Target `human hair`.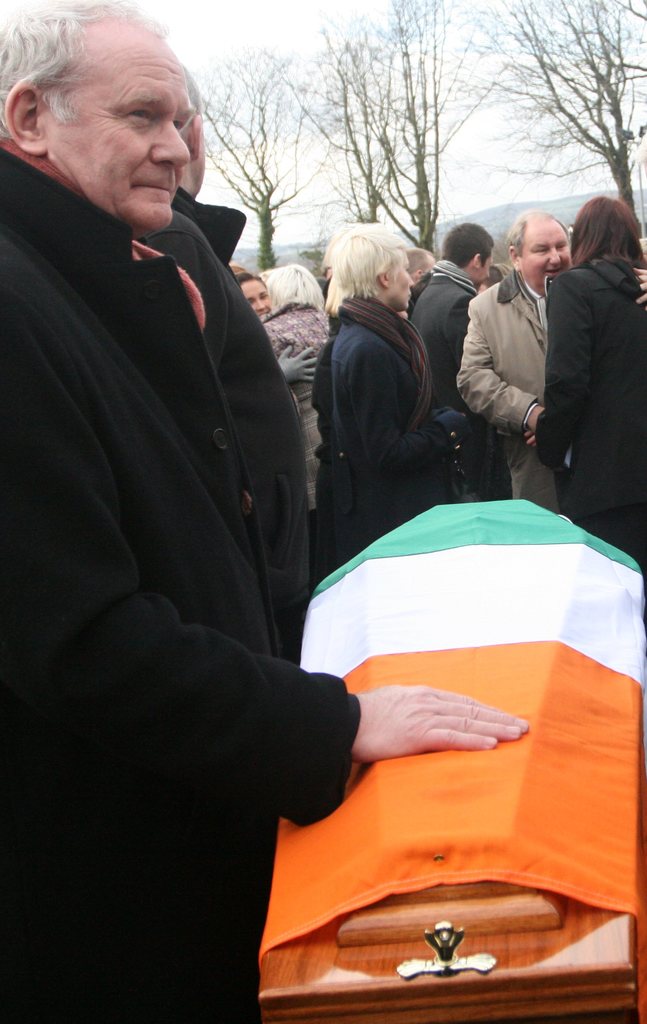
Target region: bbox=(263, 261, 329, 322).
